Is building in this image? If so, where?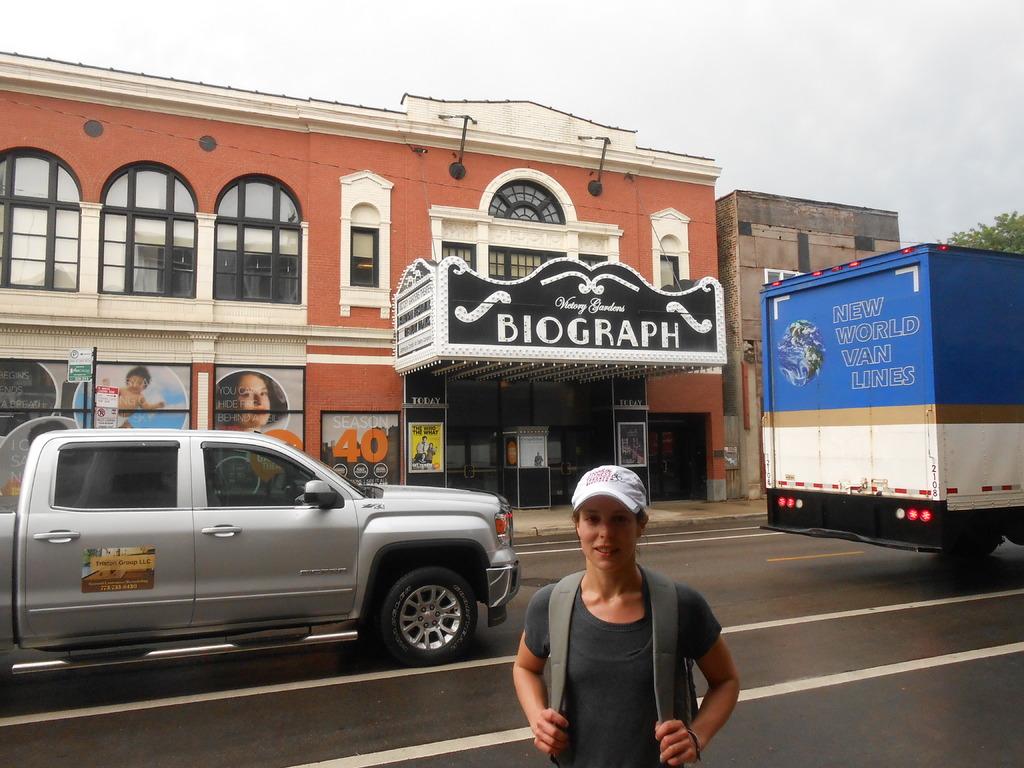
Yes, at bbox(717, 188, 906, 504).
